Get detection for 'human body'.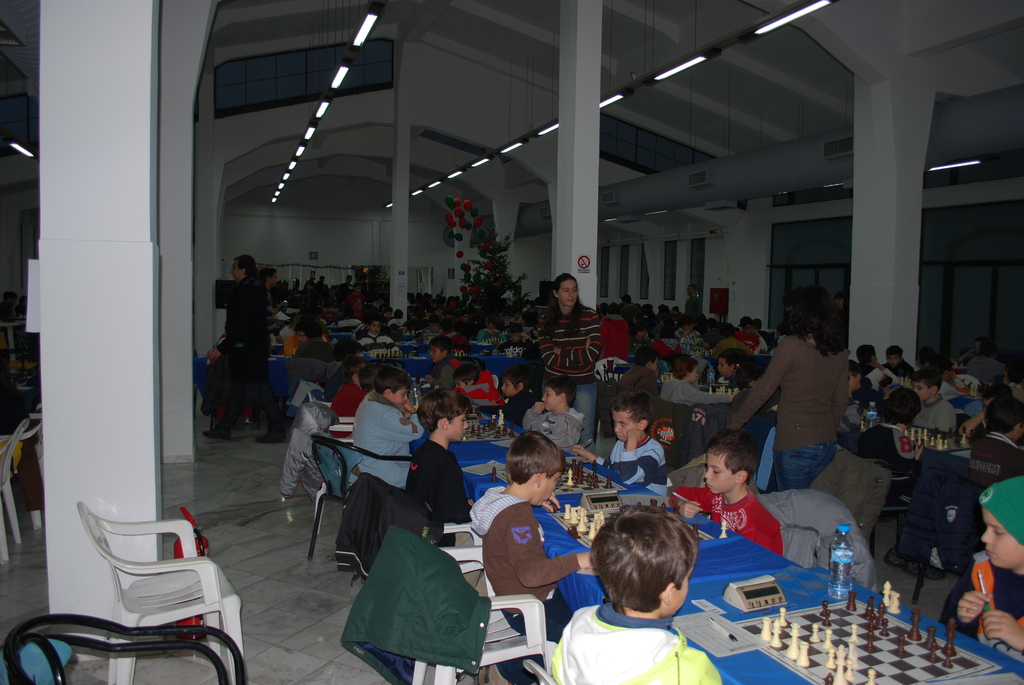
Detection: (x1=525, y1=299, x2=536, y2=314).
